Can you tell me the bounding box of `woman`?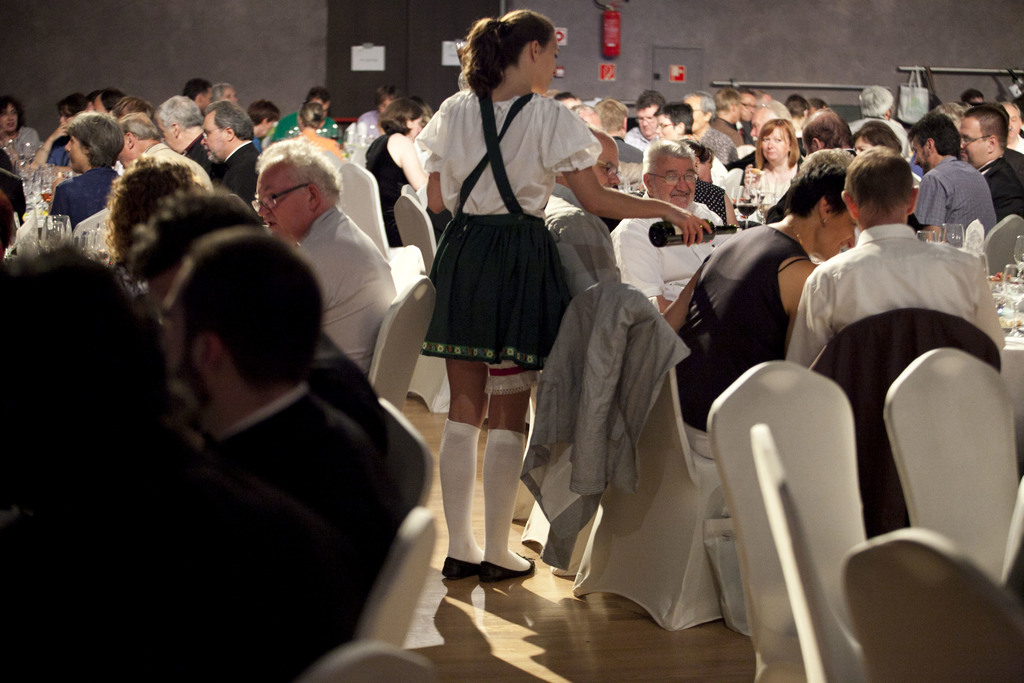
x1=278 y1=102 x2=349 y2=159.
